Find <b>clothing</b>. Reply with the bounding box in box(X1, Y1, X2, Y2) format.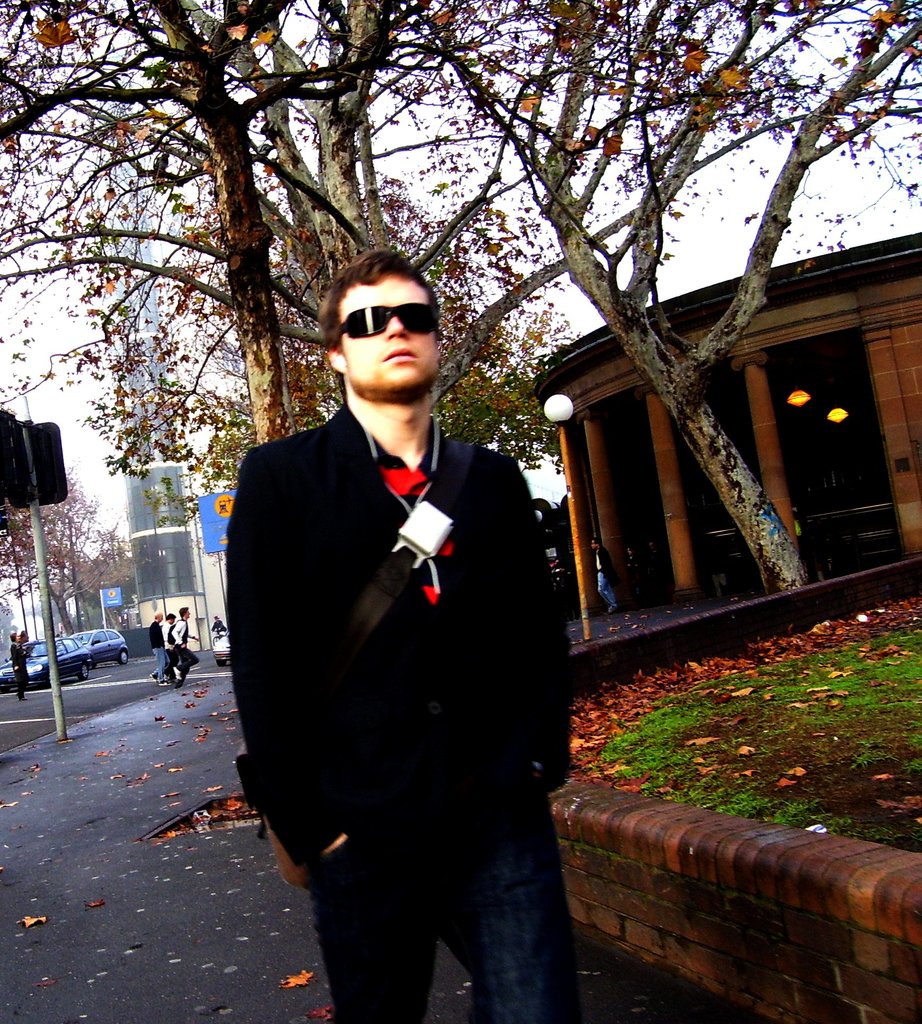
box(149, 617, 169, 682).
